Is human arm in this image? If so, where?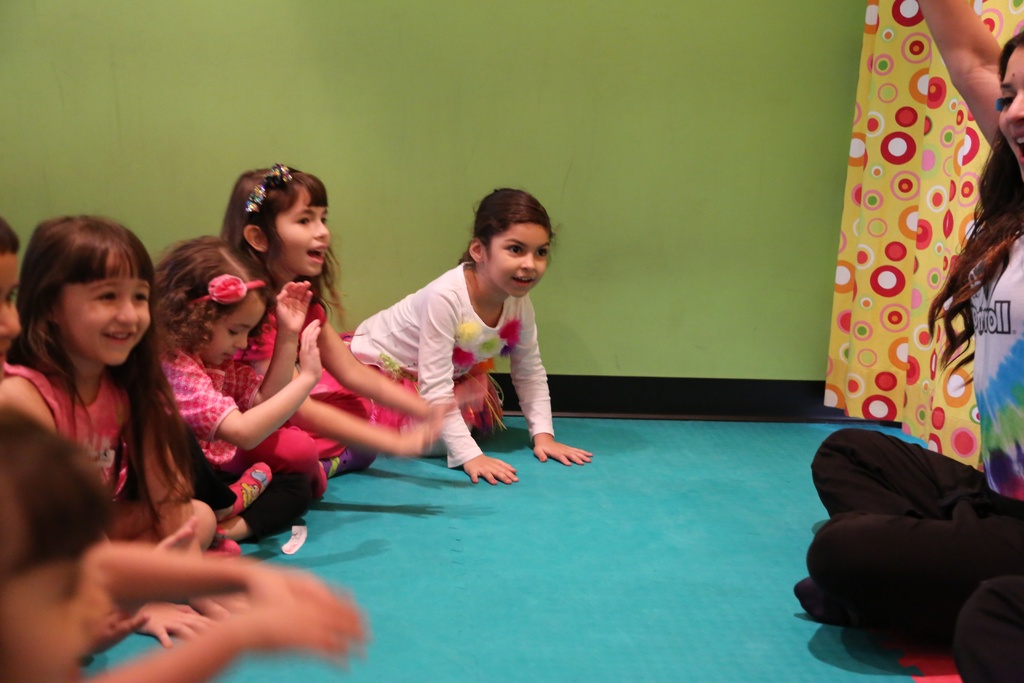
Yes, at x1=102, y1=538, x2=335, y2=604.
